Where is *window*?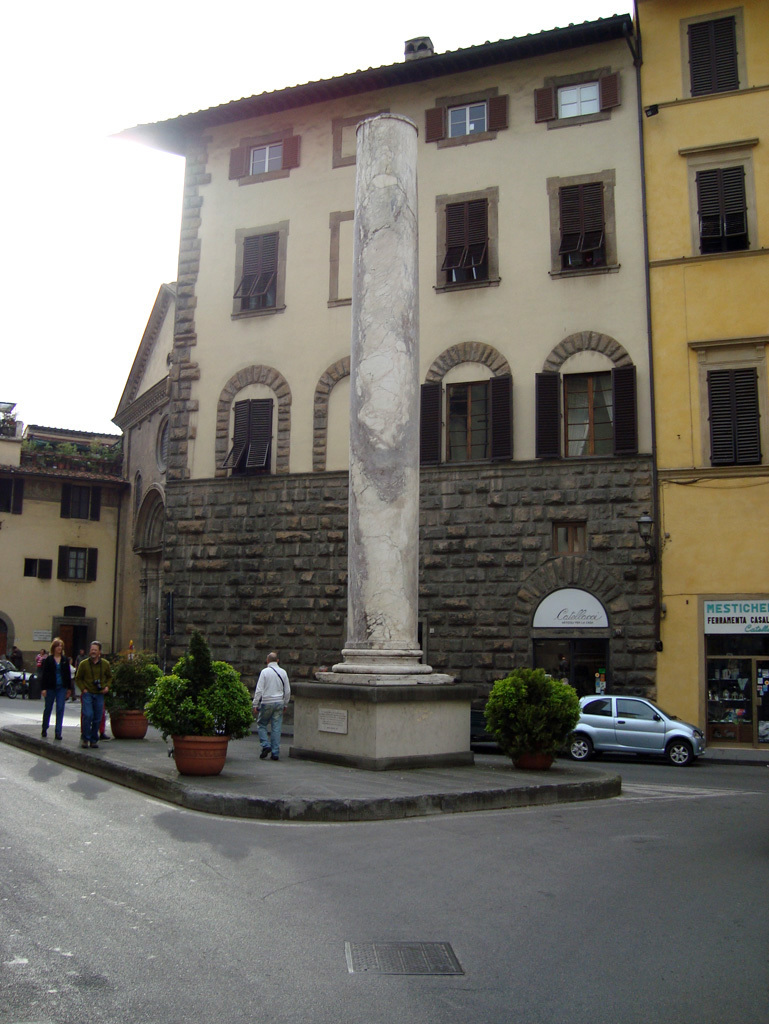
BBox(69, 482, 92, 519).
